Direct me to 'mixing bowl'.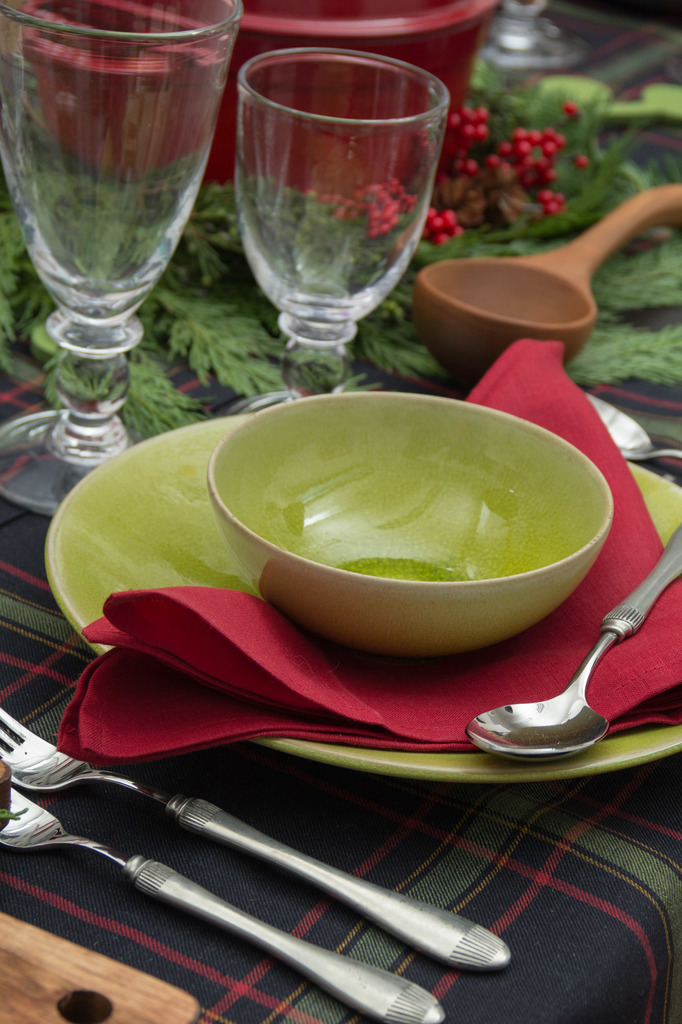
Direction: rect(218, 397, 601, 654).
